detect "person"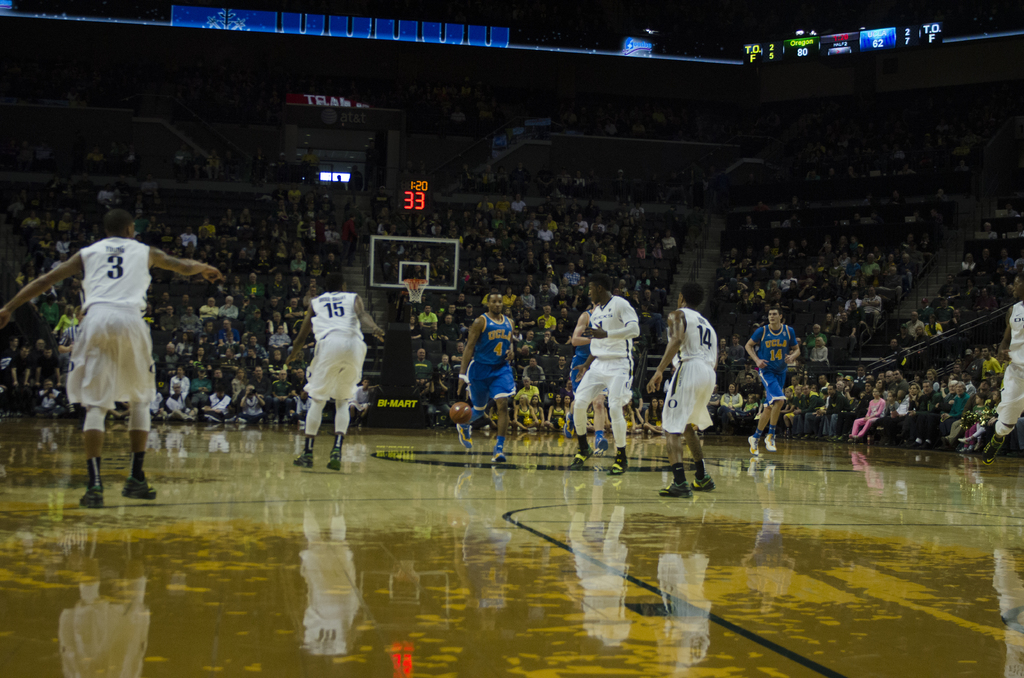
272 220 281 241
